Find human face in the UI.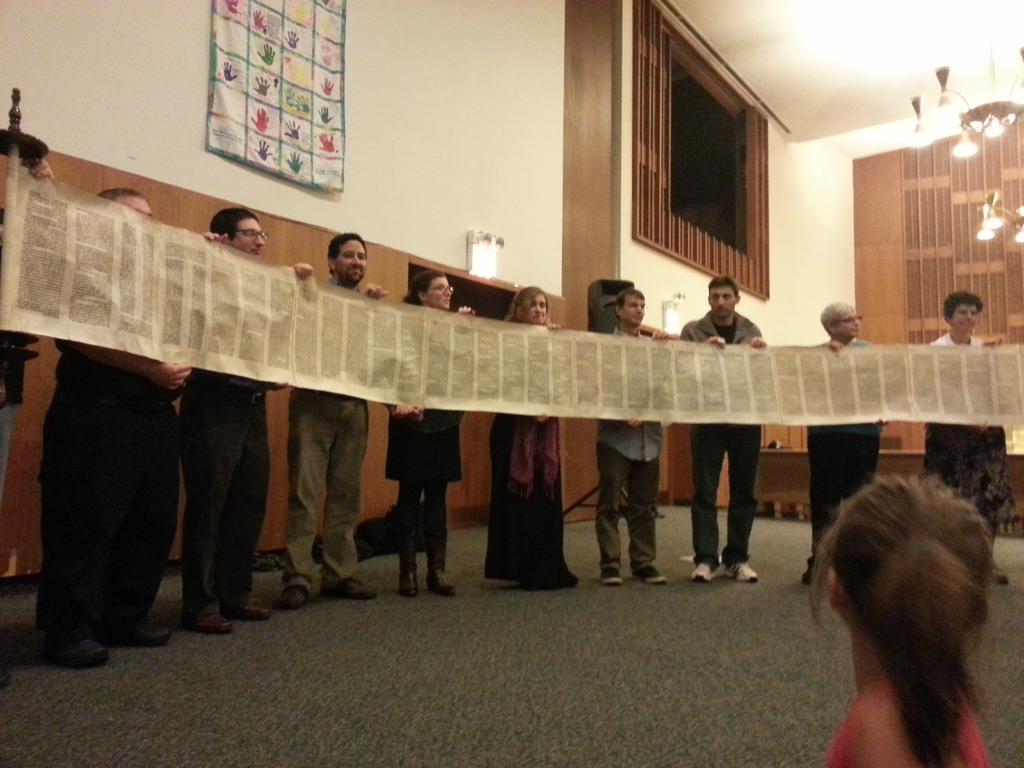
UI element at [836,310,865,337].
